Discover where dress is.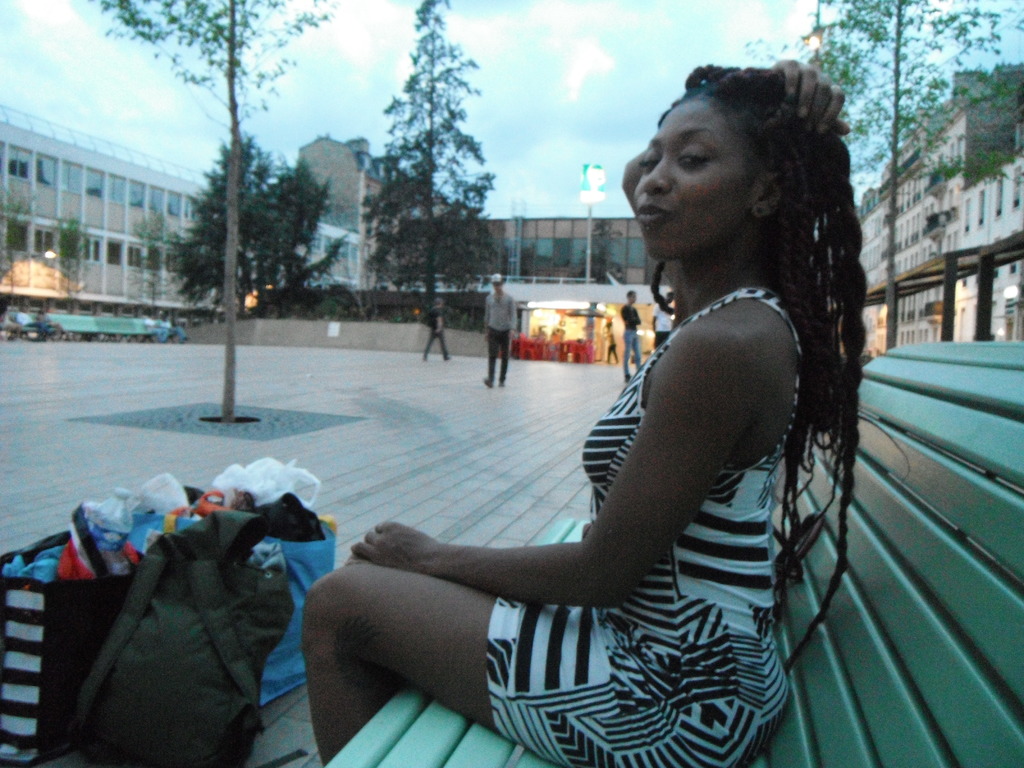
Discovered at 485/287/803/767.
